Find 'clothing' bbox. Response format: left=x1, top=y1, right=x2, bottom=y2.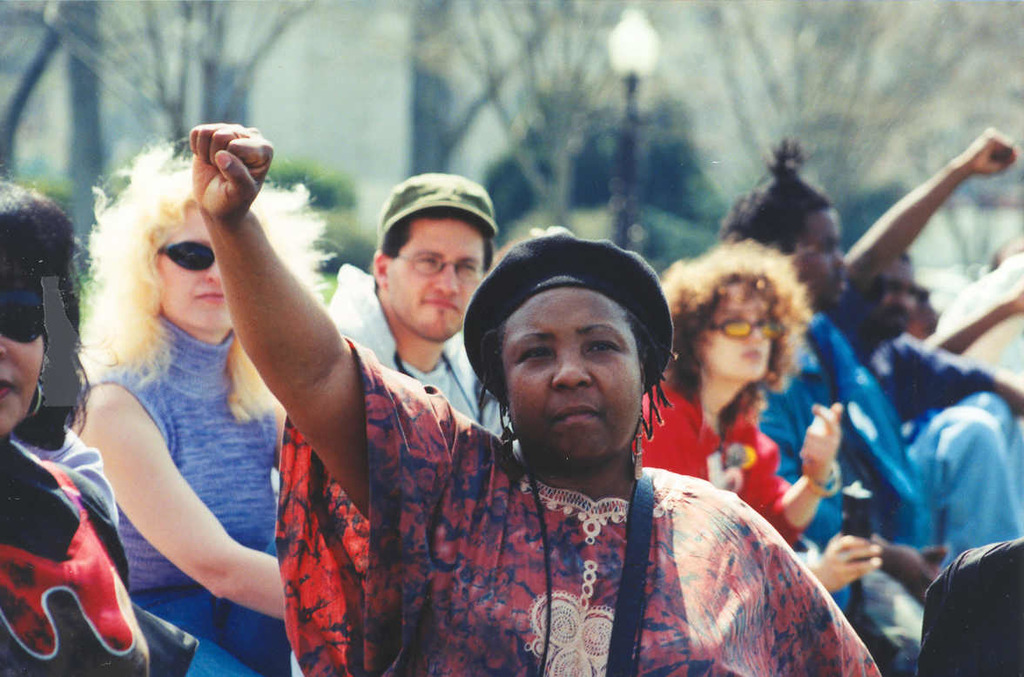
left=641, top=375, right=807, bottom=542.
